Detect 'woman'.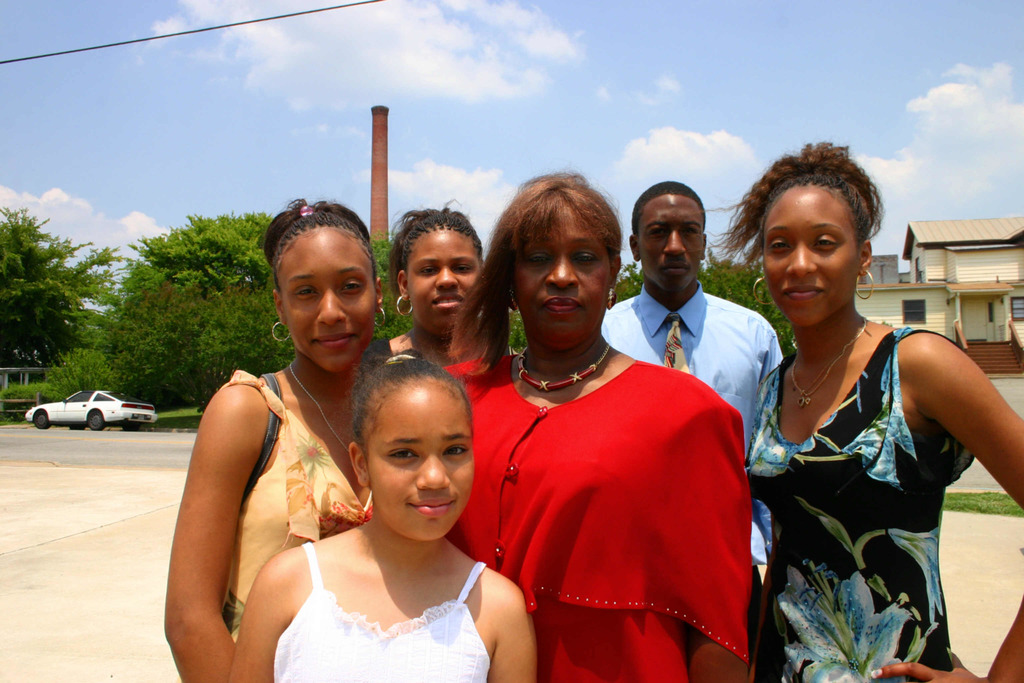
Detected at {"left": 161, "top": 196, "right": 388, "bottom": 682}.
